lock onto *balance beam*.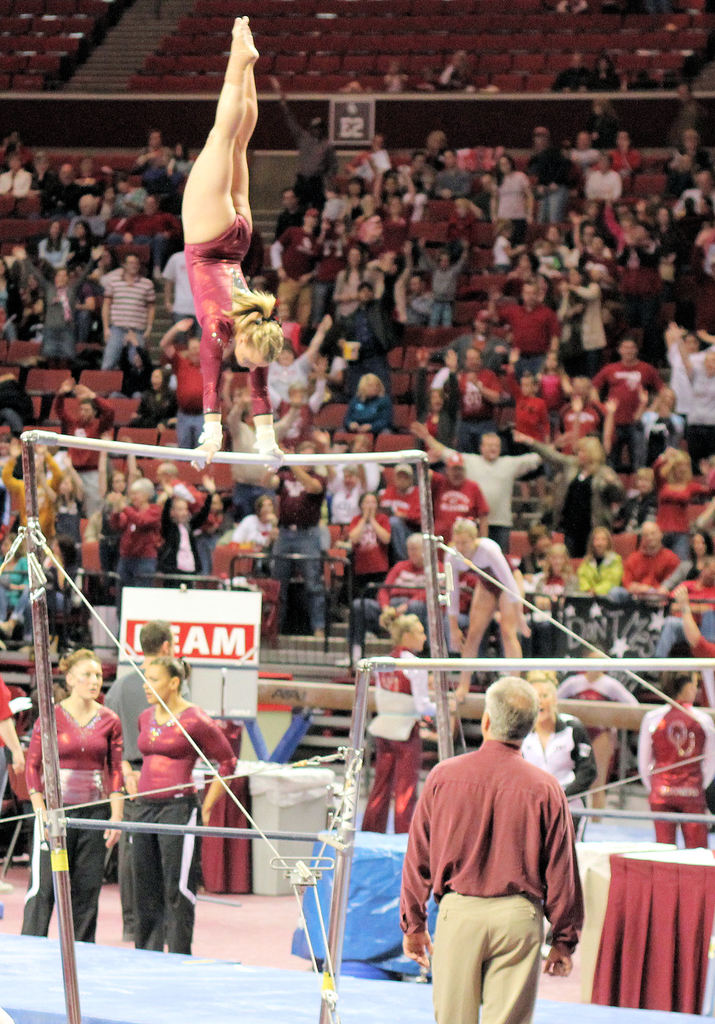
Locked: (261,682,712,730).
